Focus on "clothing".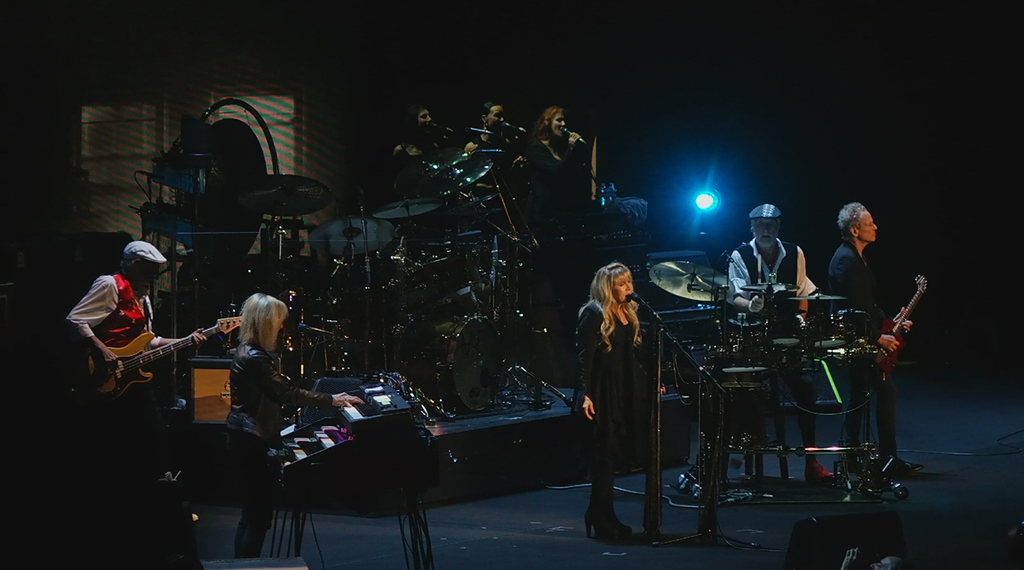
Focused at 726 236 811 427.
